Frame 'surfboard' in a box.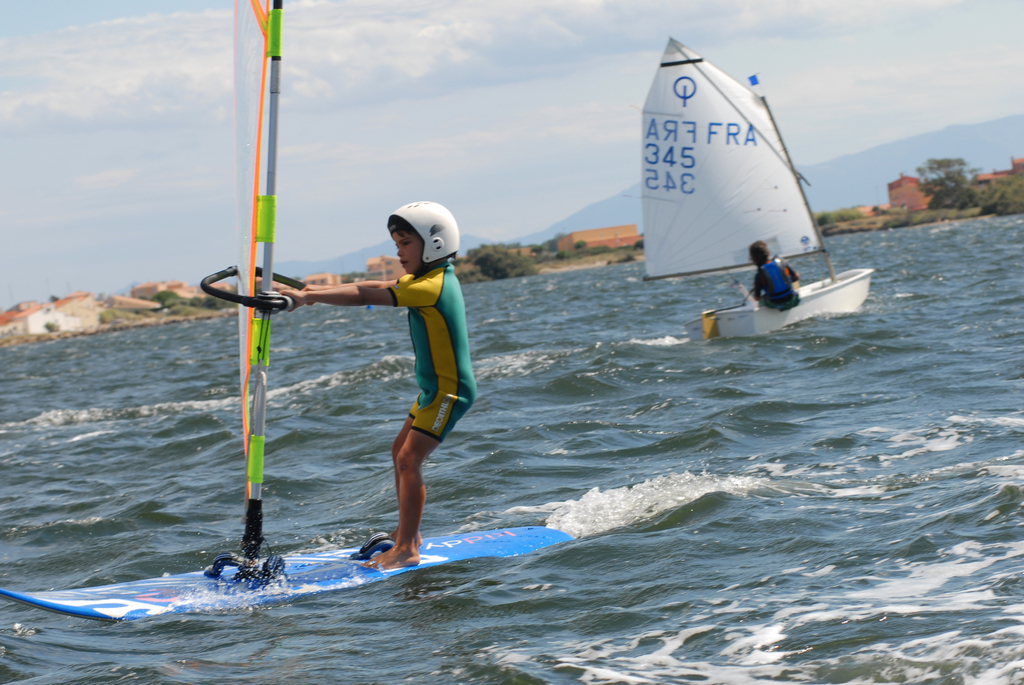
0:524:574:632.
